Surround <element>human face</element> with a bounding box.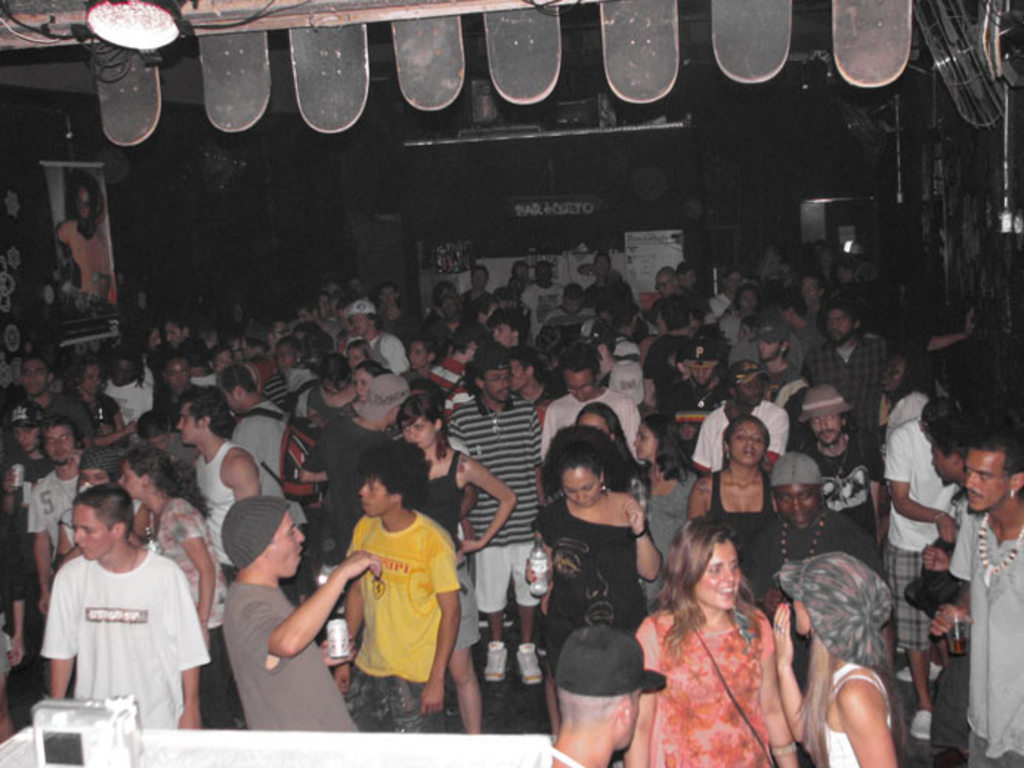
(835, 263, 853, 284).
